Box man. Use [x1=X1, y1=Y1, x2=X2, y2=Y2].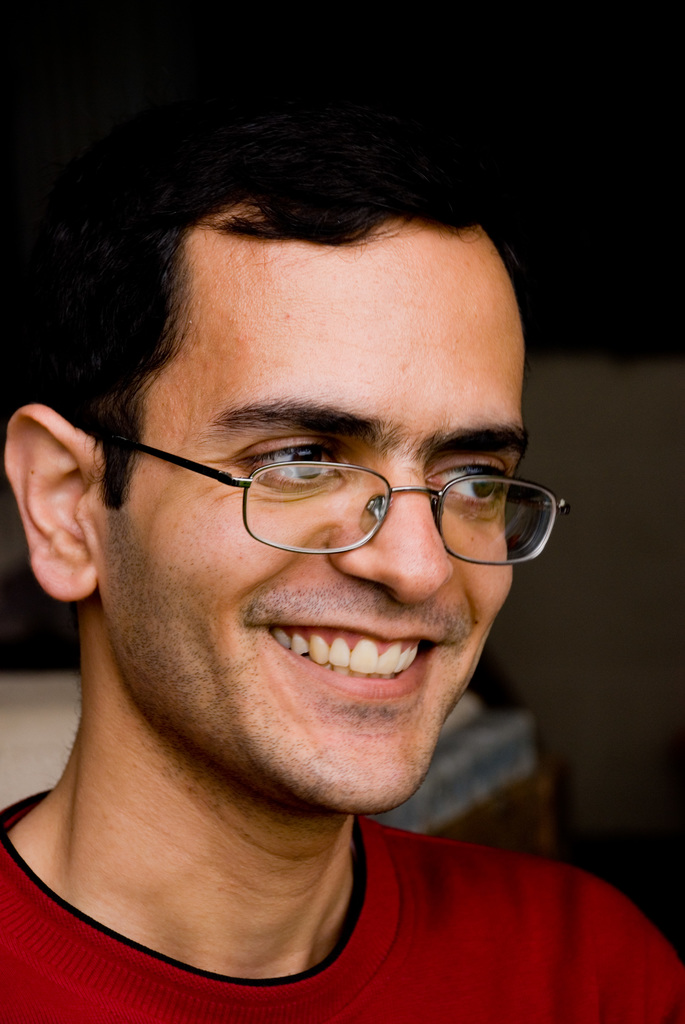
[x1=0, y1=61, x2=662, y2=1023].
